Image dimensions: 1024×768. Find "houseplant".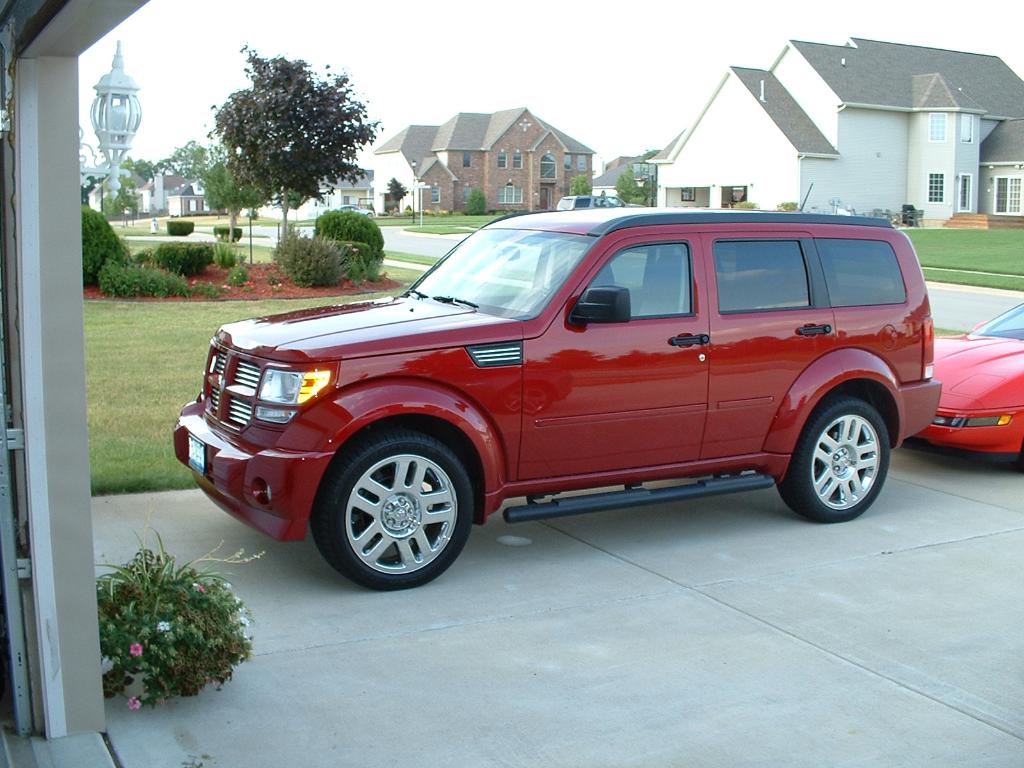
(99, 524, 261, 723).
